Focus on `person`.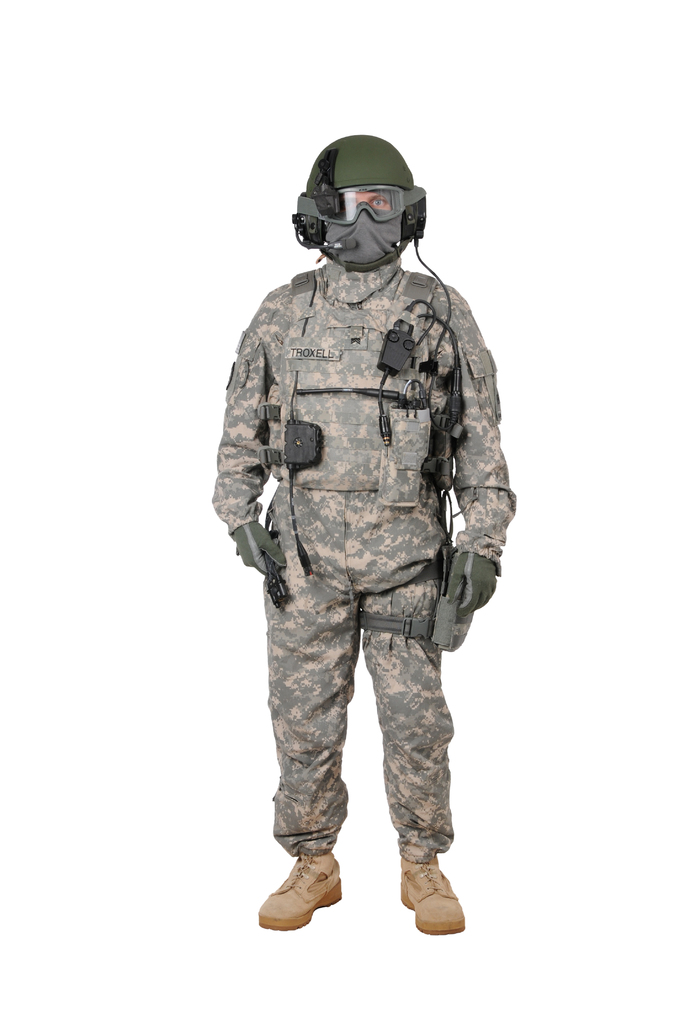
Focused at [x1=209, y1=127, x2=521, y2=943].
